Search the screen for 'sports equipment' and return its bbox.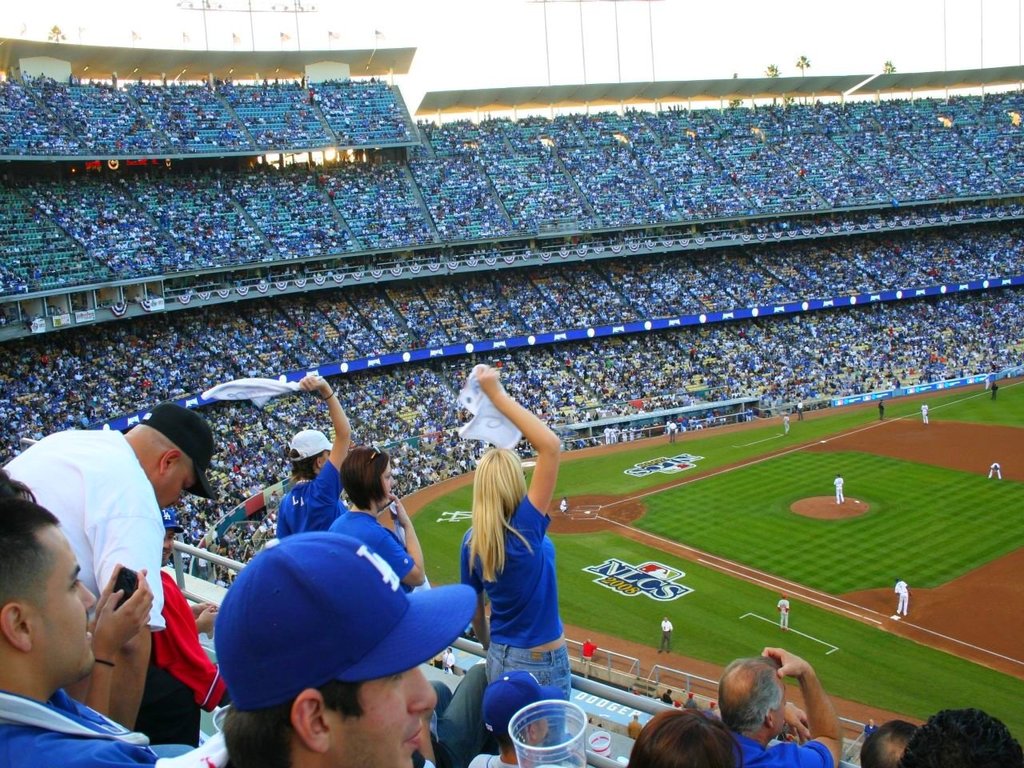
Found: (left=214, top=530, right=476, bottom=709).
